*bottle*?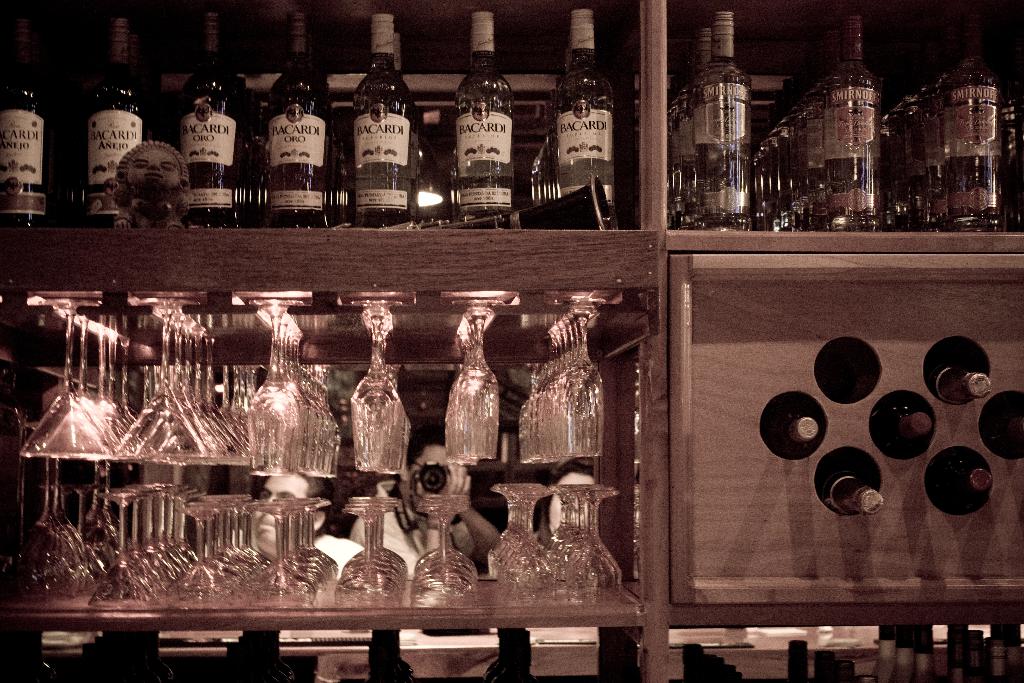
crop(824, 476, 881, 516)
